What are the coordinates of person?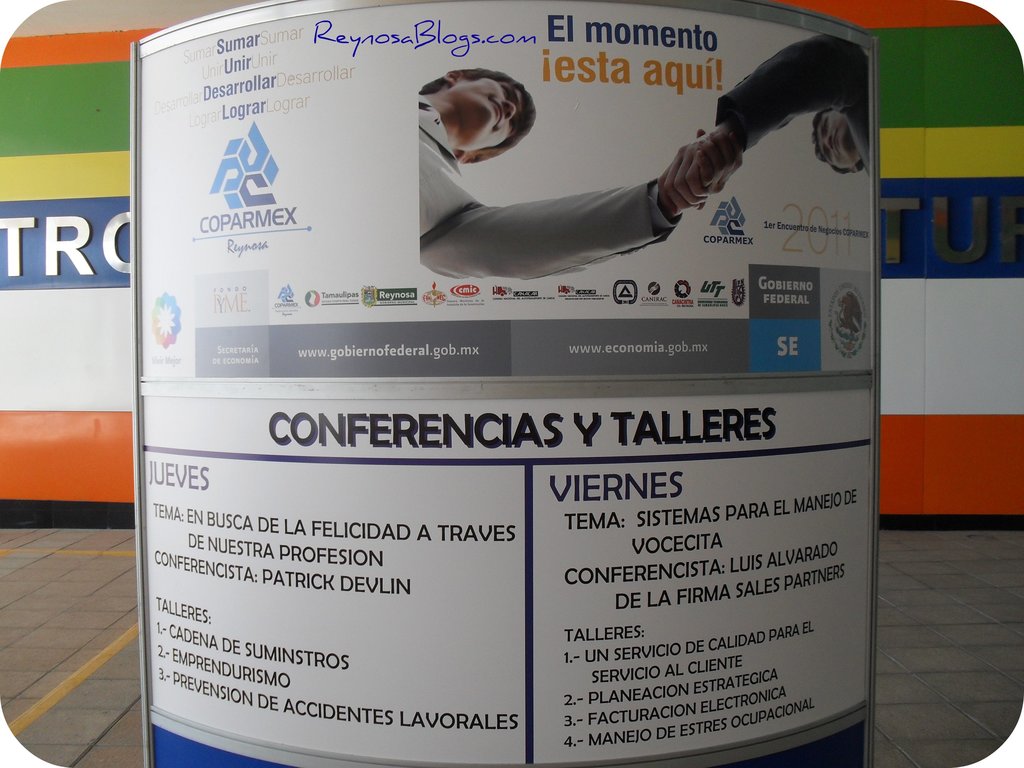
[405,83,775,278].
